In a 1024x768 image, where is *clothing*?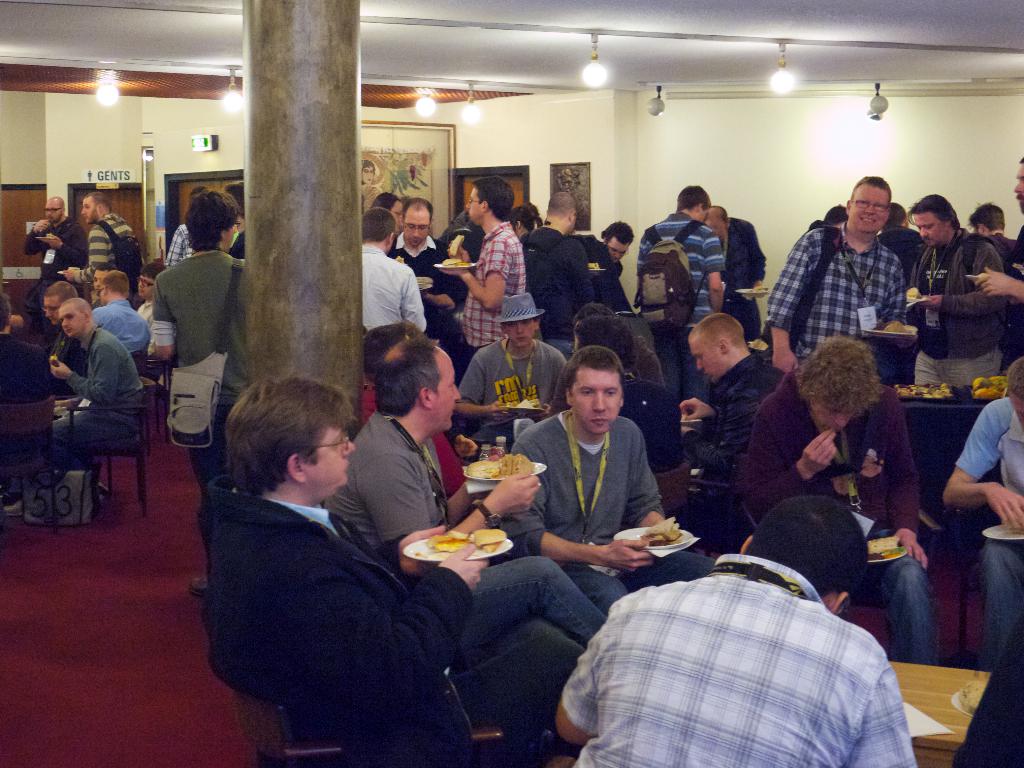
detection(949, 399, 1023, 767).
